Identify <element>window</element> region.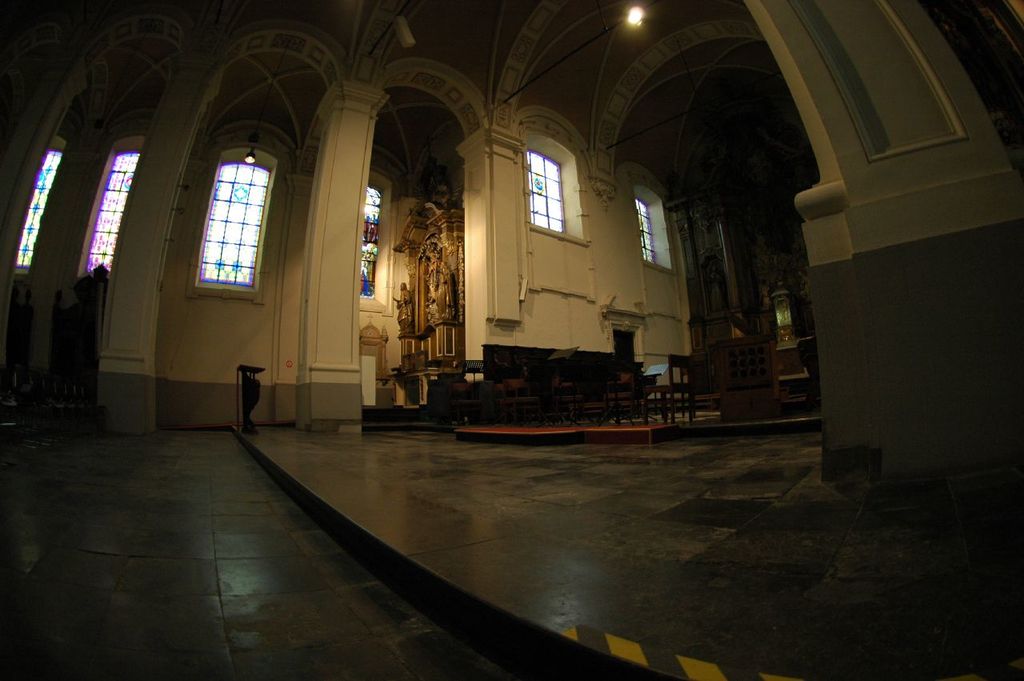
Region: BBox(357, 189, 378, 298).
